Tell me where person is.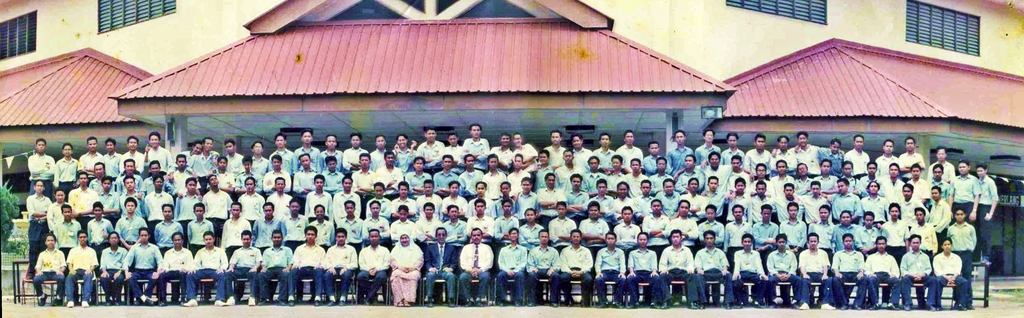
person is at 473 181 496 219.
